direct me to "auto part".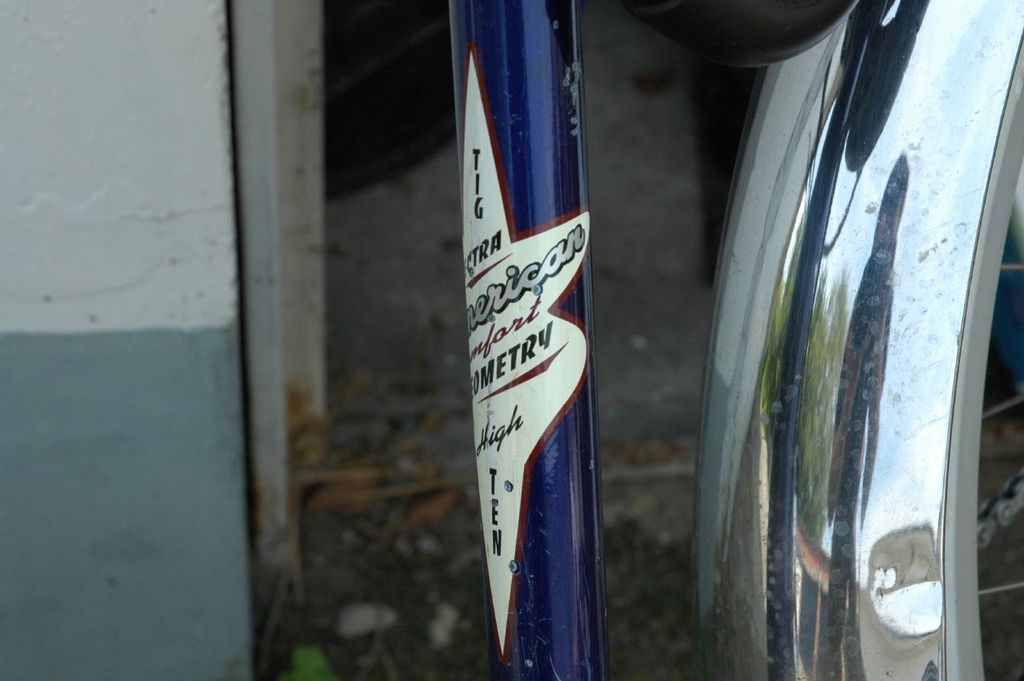
Direction: locate(692, 0, 1023, 680).
